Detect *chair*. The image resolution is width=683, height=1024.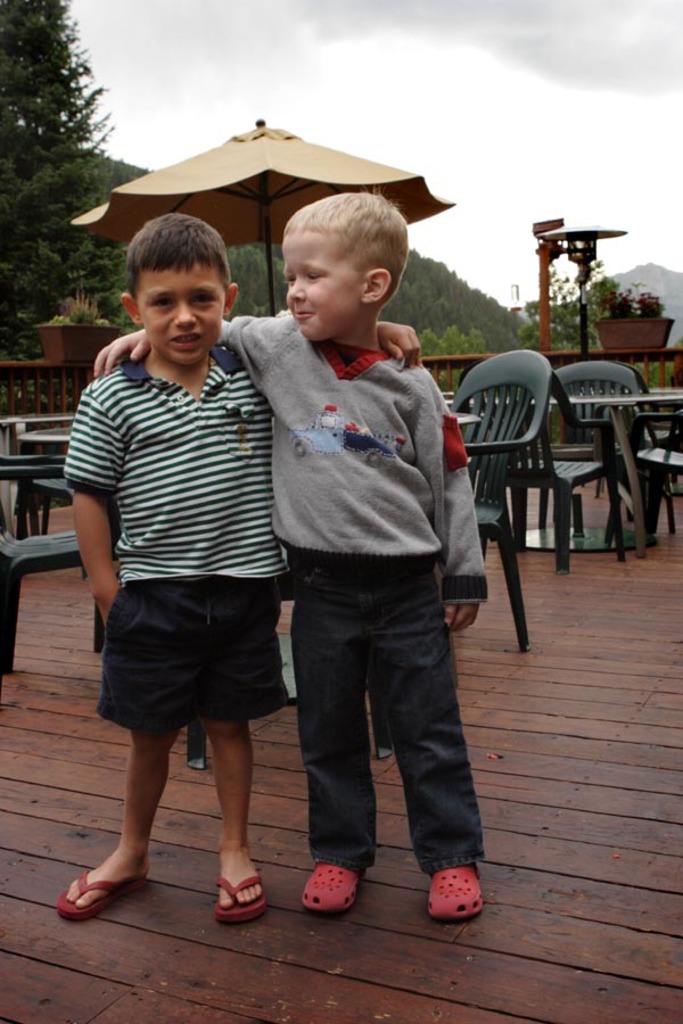
box(488, 358, 624, 579).
